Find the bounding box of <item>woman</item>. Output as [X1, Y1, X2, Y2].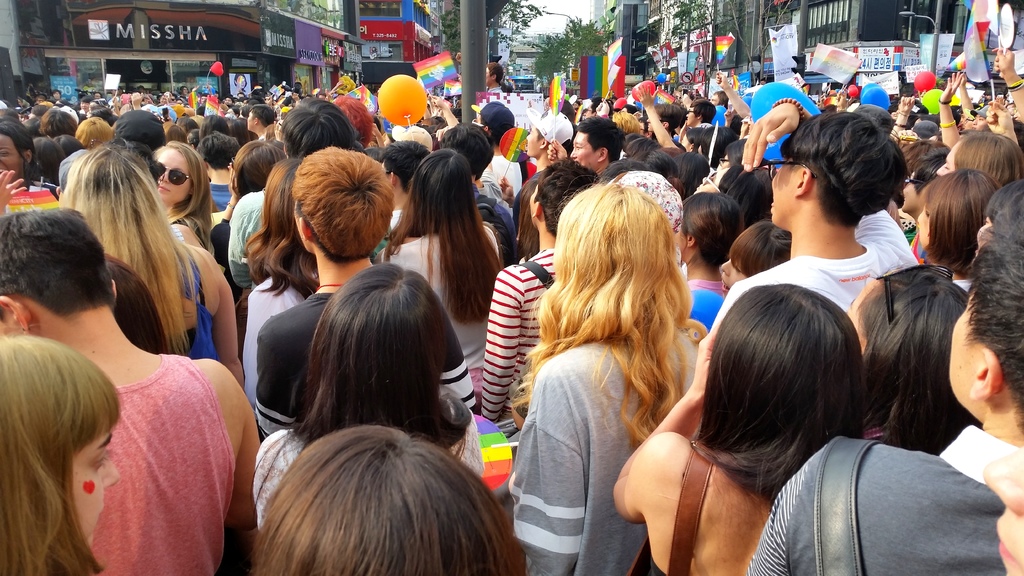
[495, 174, 706, 575].
